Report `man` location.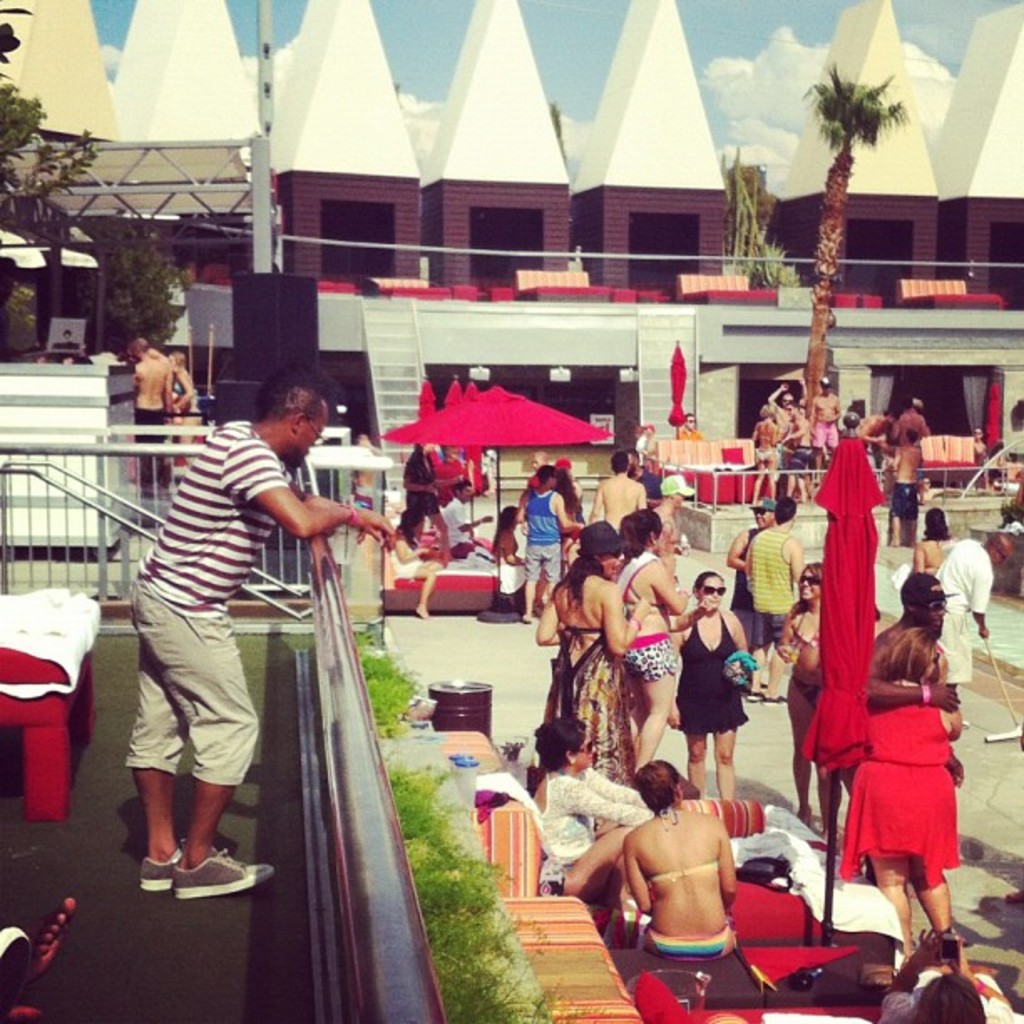
Report: (x1=937, y1=530, x2=1014, y2=691).
